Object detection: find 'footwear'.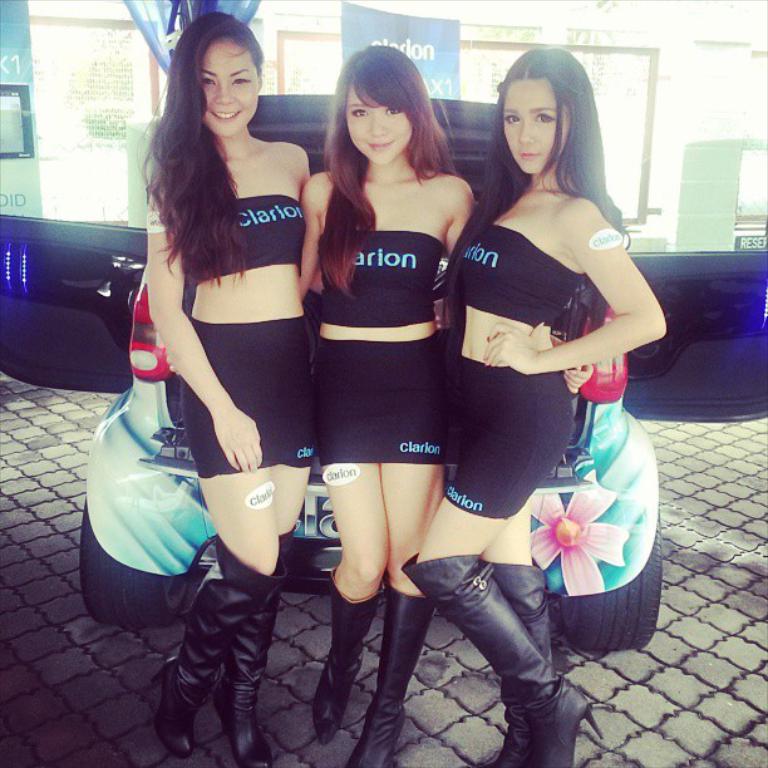
detection(340, 587, 442, 767).
